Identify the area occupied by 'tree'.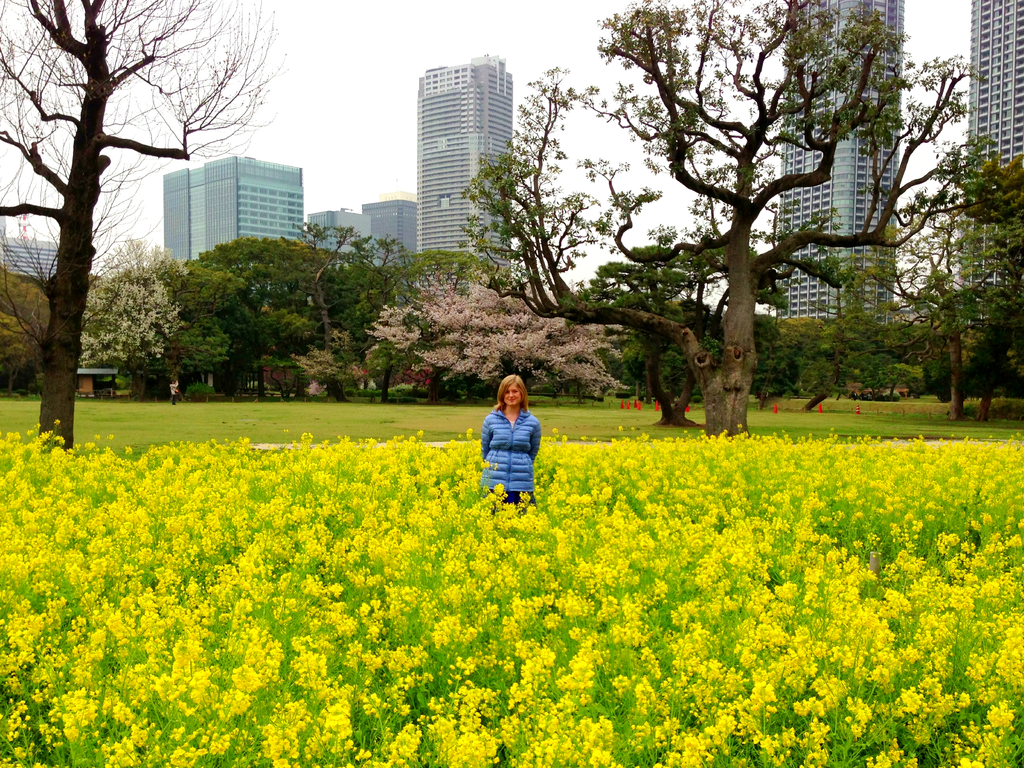
Area: 186, 231, 327, 388.
